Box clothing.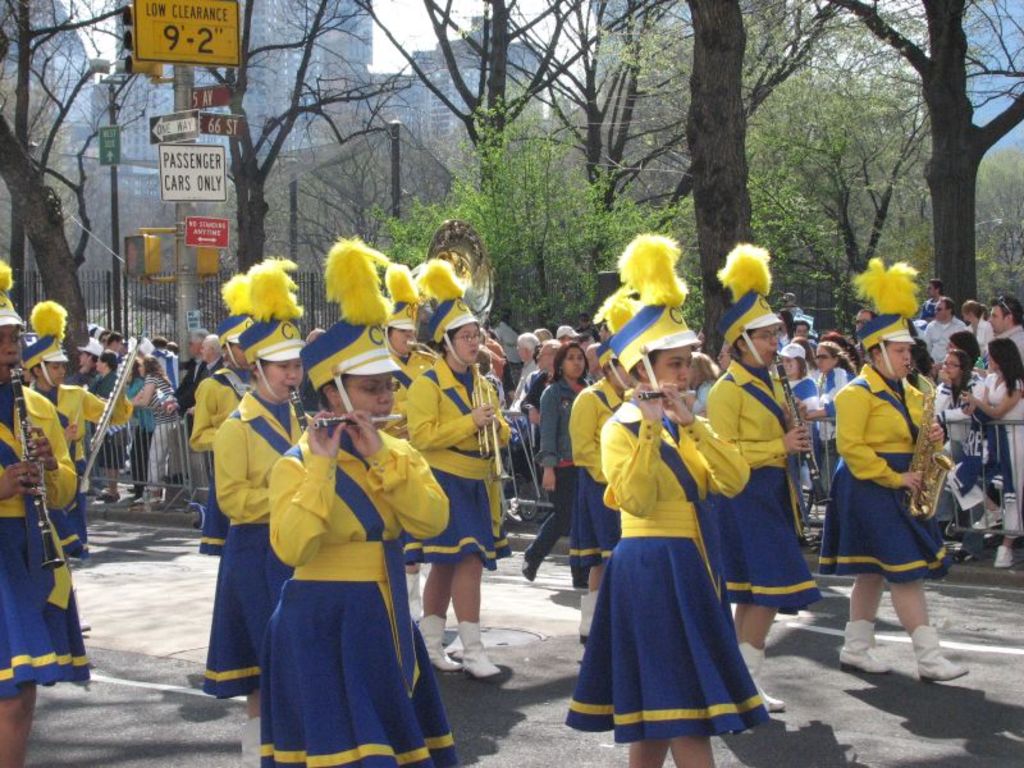
bbox(81, 367, 119, 475).
